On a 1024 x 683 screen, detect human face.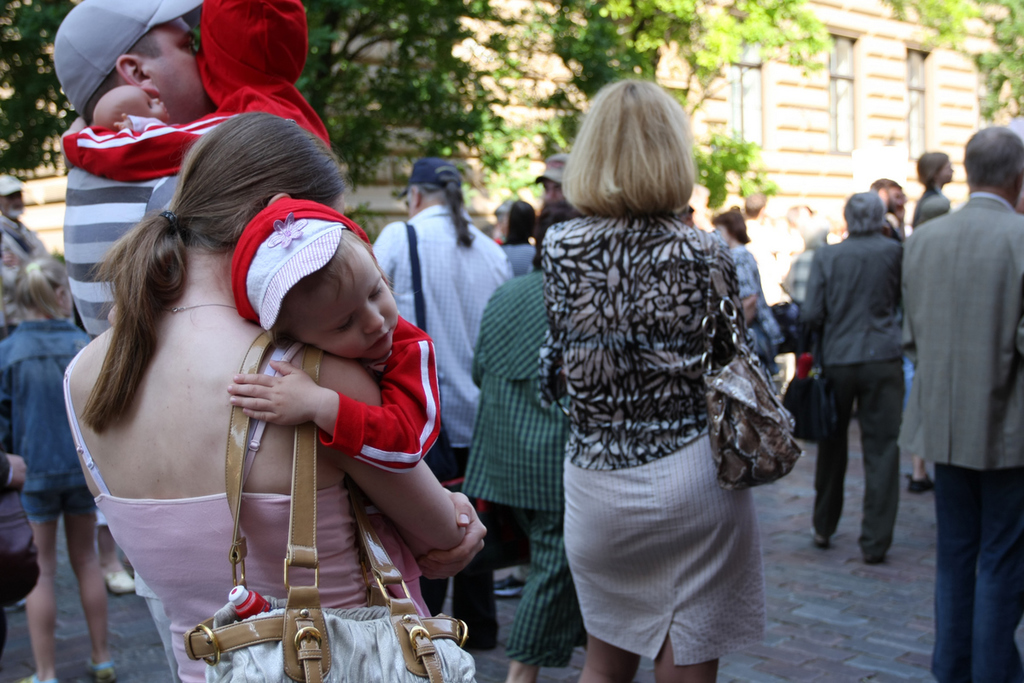
(left=148, top=19, right=213, bottom=116).
